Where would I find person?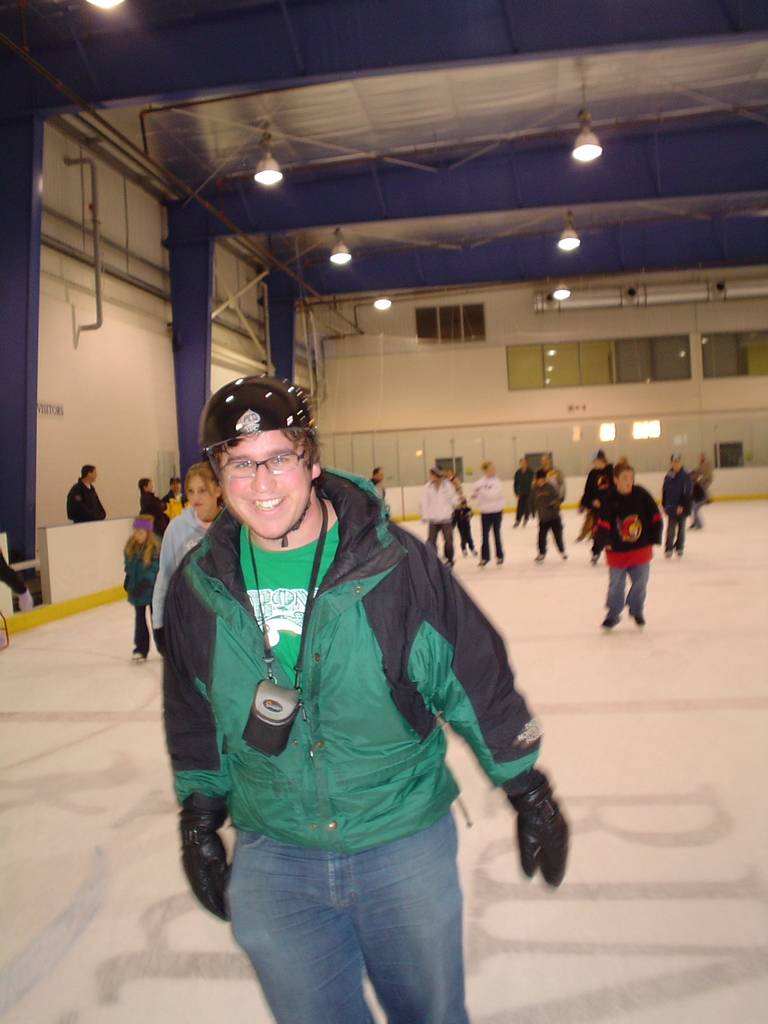
At bbox(367, 457, 387, 504).
